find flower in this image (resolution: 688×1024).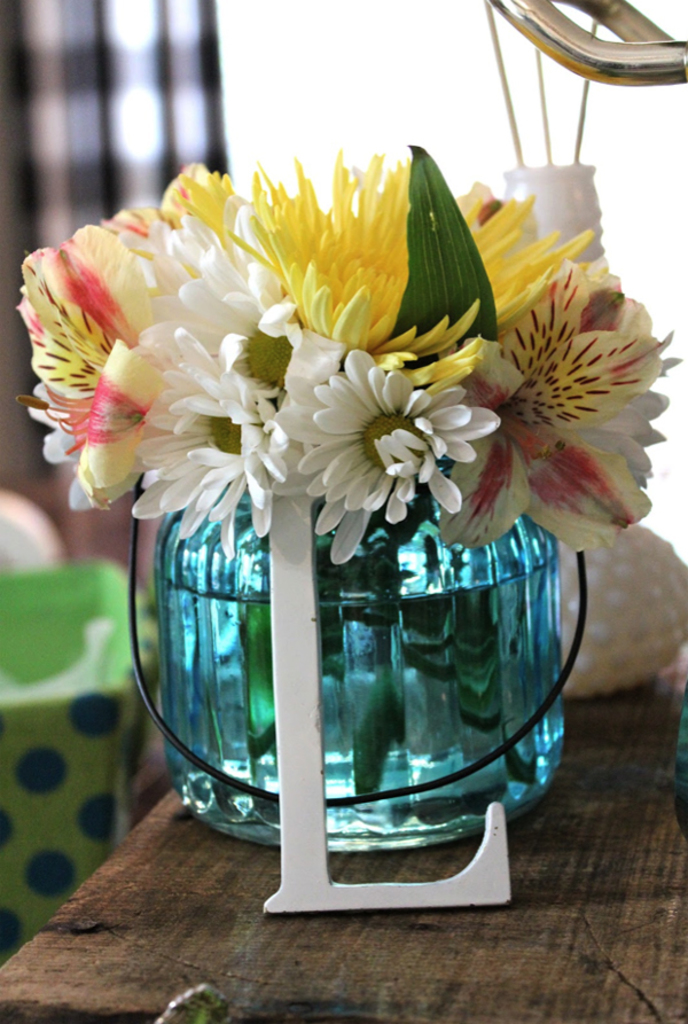
(307, 338, 478, 514).
